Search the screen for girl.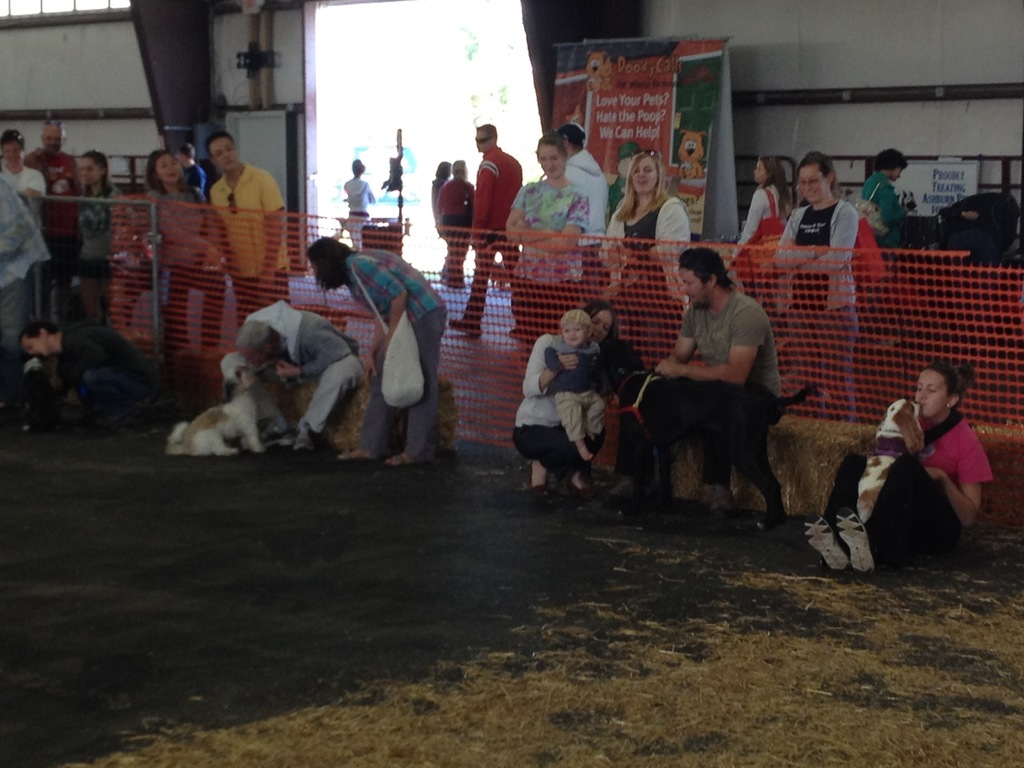
Found at rect(303, 239, 451, 460).
